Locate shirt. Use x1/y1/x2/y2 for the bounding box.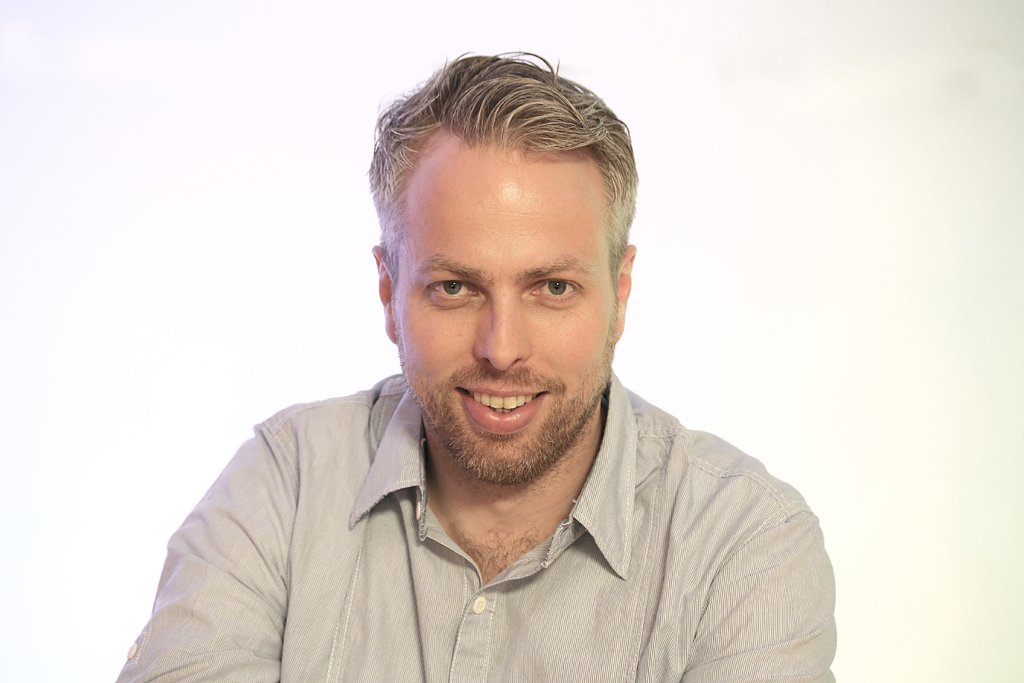
113/369/839/682.
